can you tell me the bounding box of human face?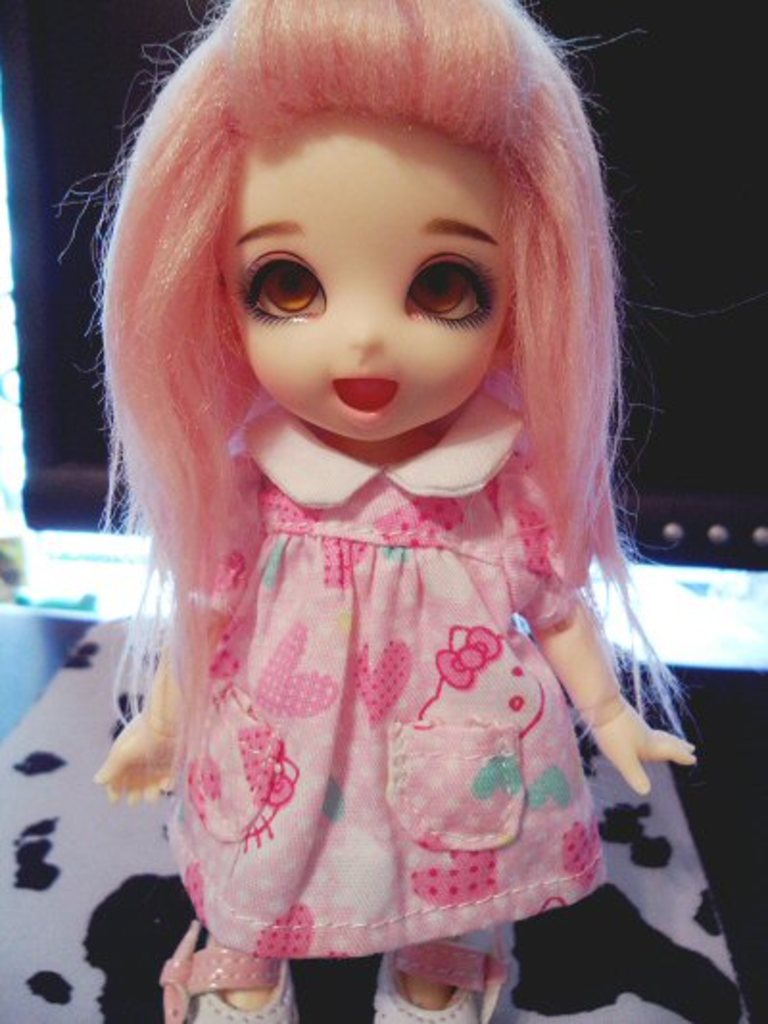
detection(234, 92, 490, 446).
